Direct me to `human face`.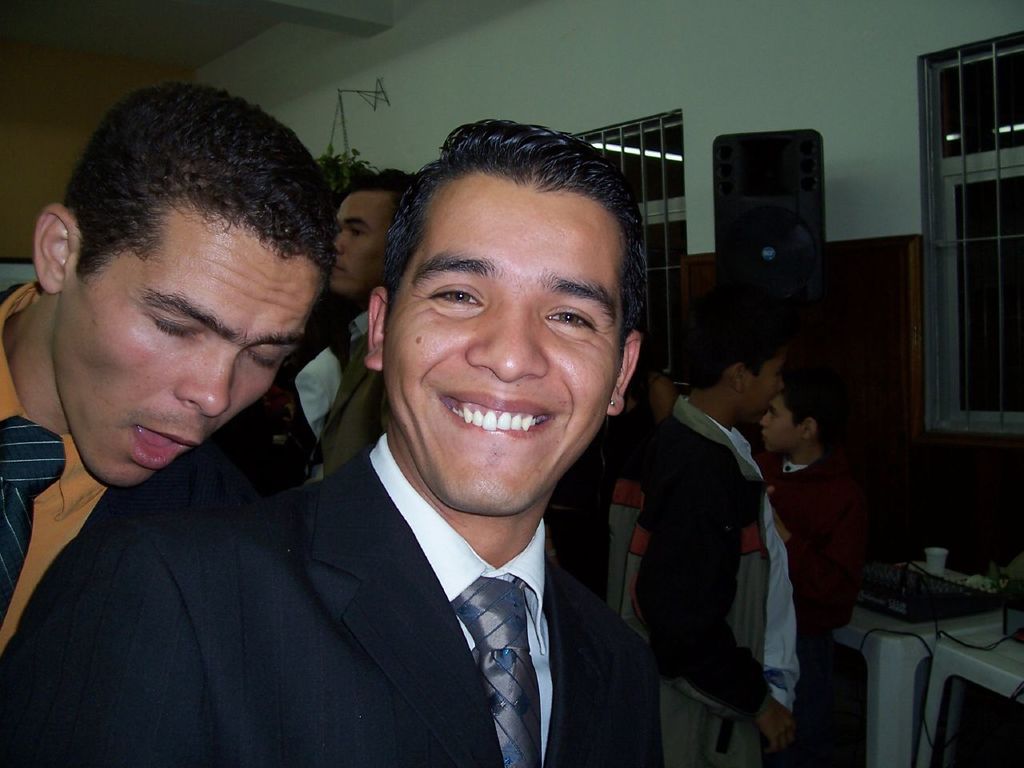
Direction: bbox=(326, 193, 413, 287).
